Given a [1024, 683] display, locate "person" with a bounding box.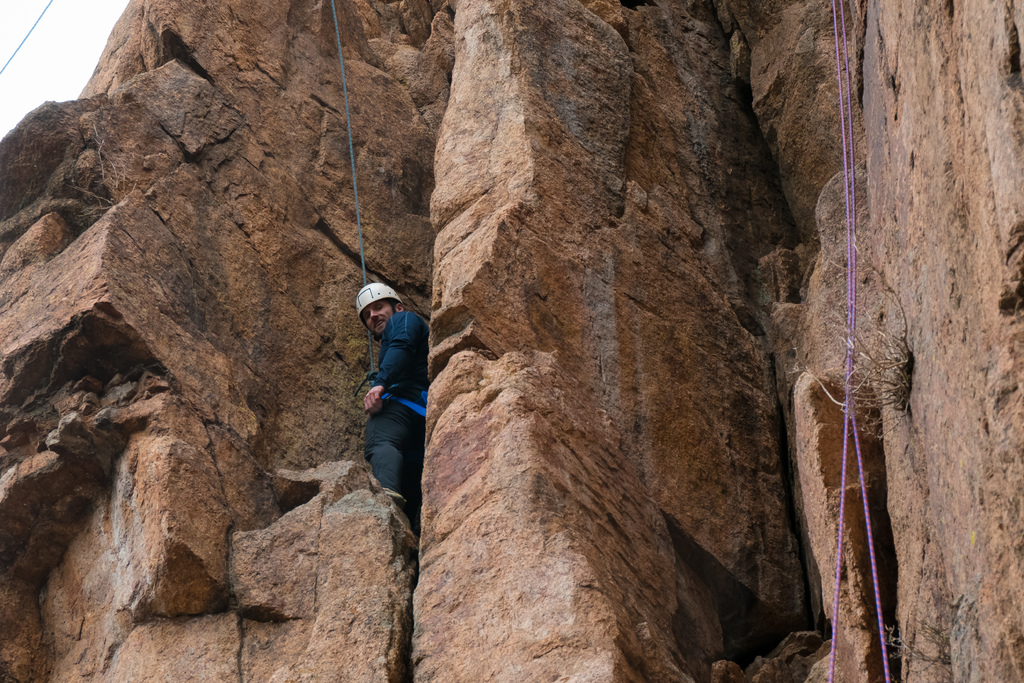
Located: x1=346 y1=247 x2=429 y2=521.
